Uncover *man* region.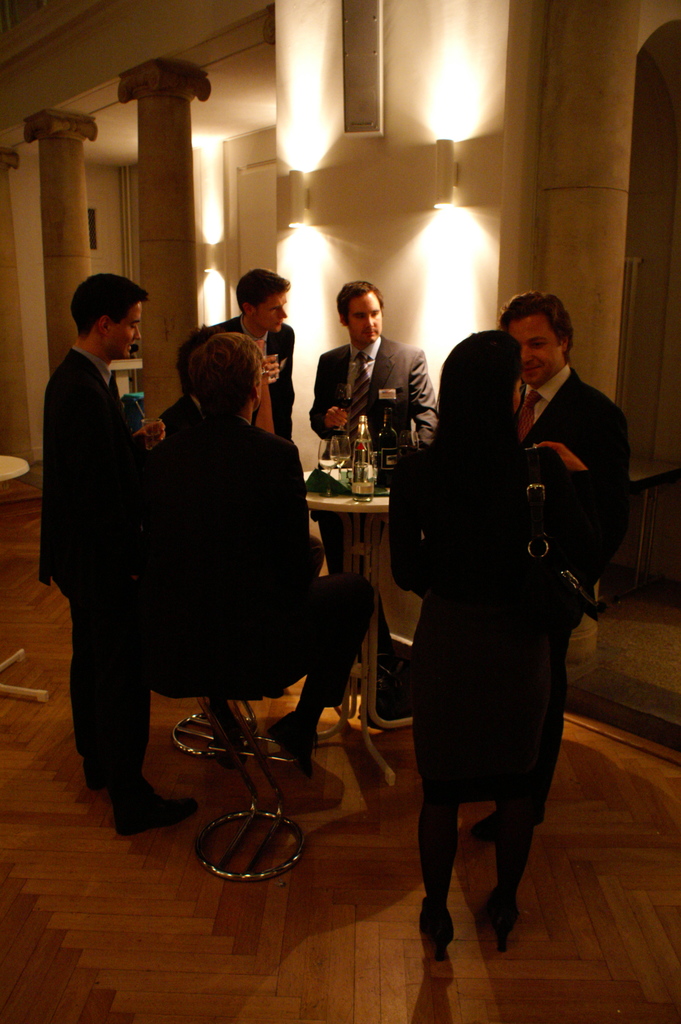
Uncovered: <box>309,282,440,470</box>.
